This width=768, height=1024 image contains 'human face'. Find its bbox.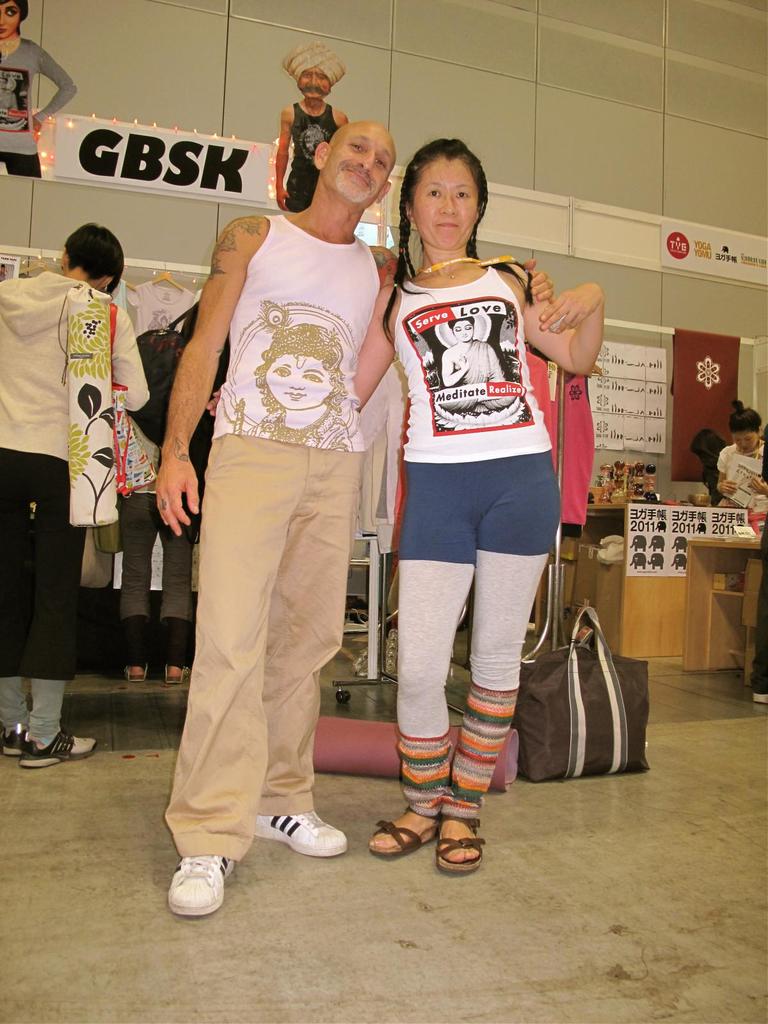
[325, 131, 393, 204].
